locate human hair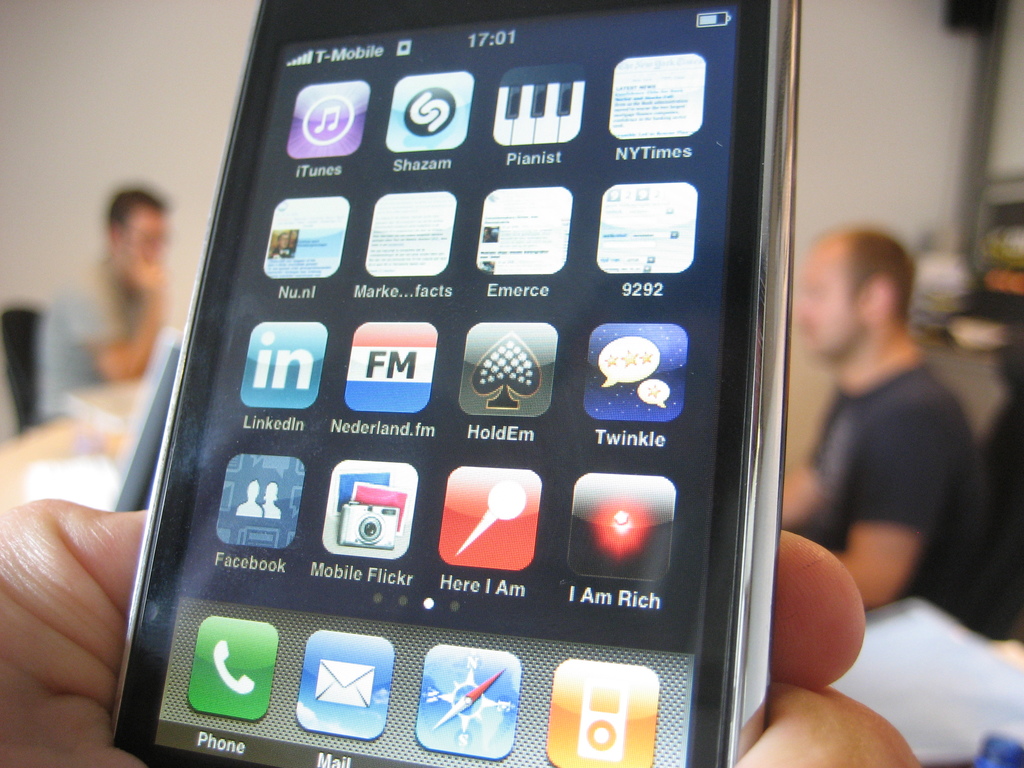
x1=106 y1=186 x2=173 y2=232
